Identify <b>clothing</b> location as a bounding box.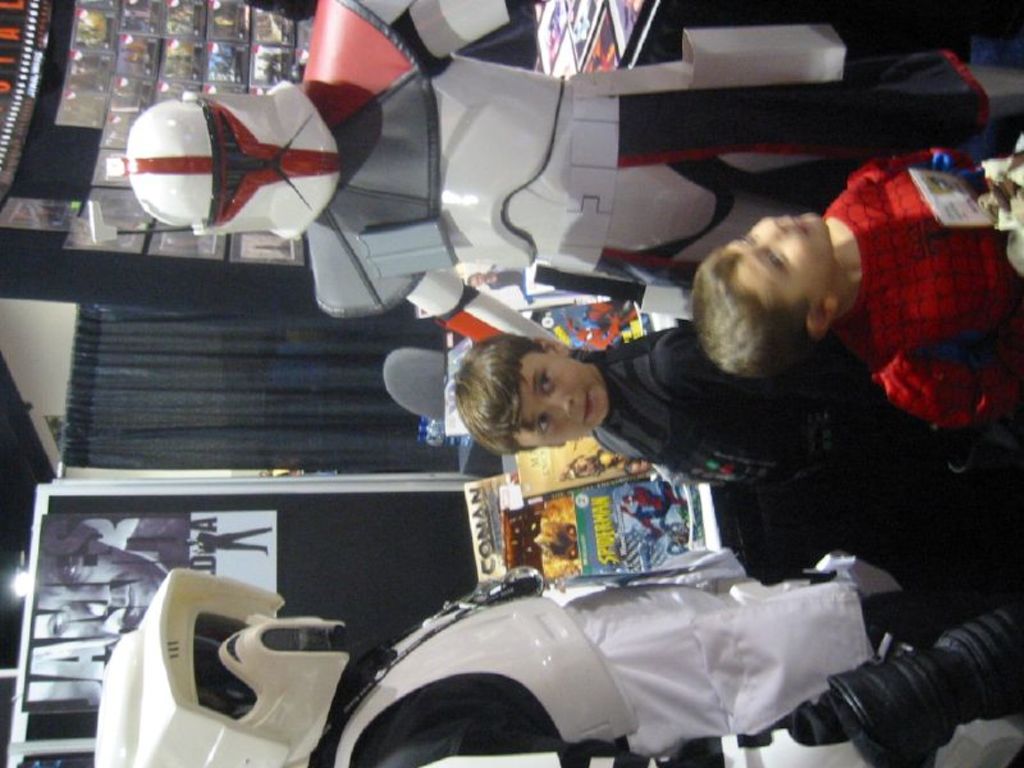
rect(826, 142, 1018, 429).
